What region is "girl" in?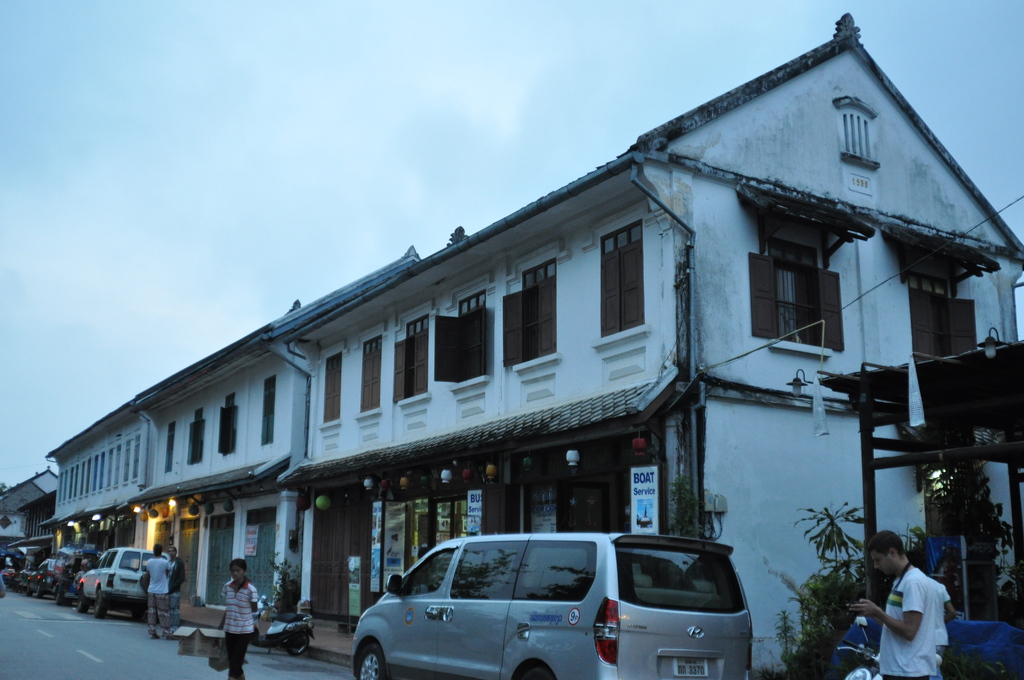
crop(218, 558, 260, 679).
